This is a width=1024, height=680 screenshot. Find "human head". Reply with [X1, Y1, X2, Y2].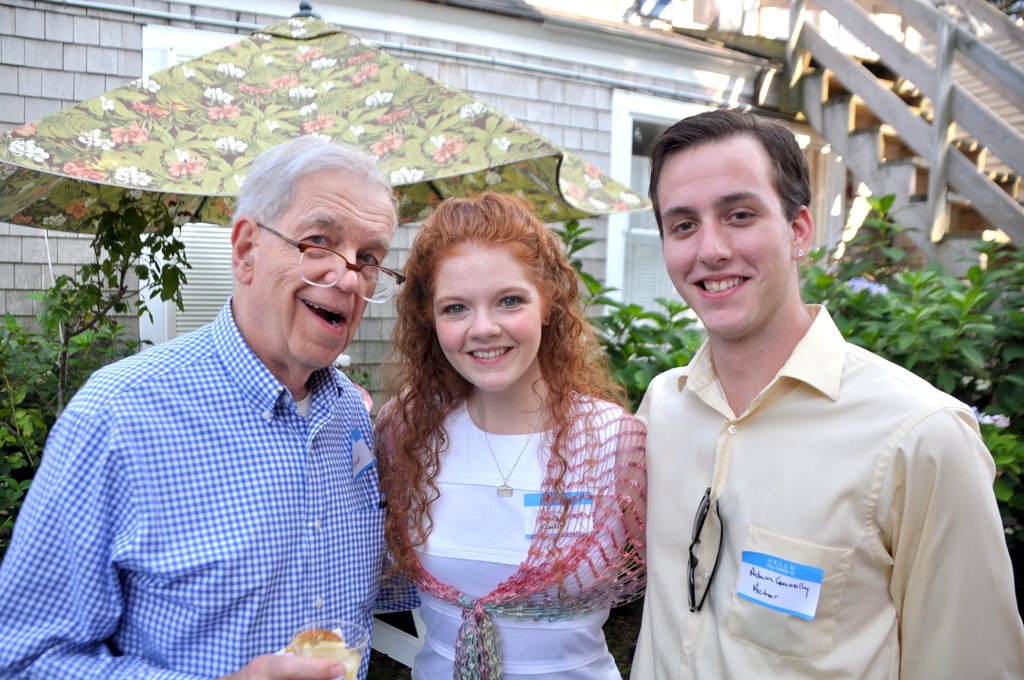
[648, 106, 819, 343].
